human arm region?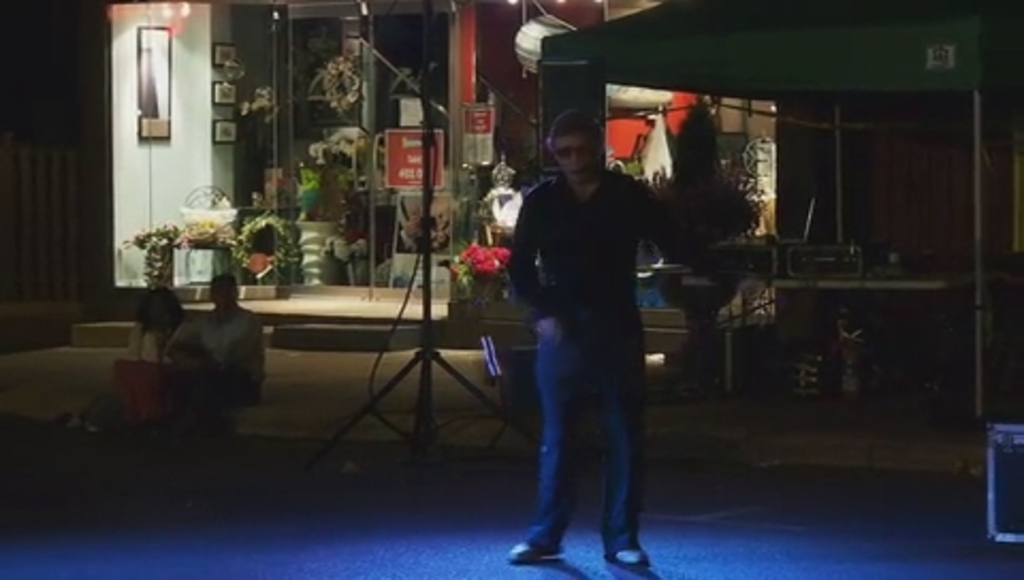
x1=636 y1=179 x2=702 y2=258
